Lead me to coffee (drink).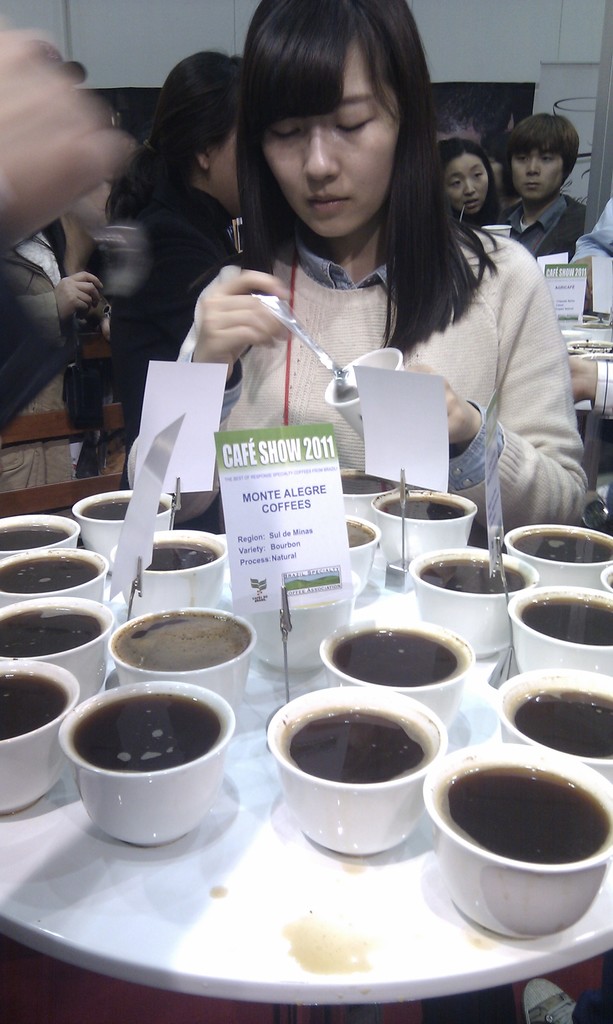
Lead to bbox(0, 603, 96, 660).
